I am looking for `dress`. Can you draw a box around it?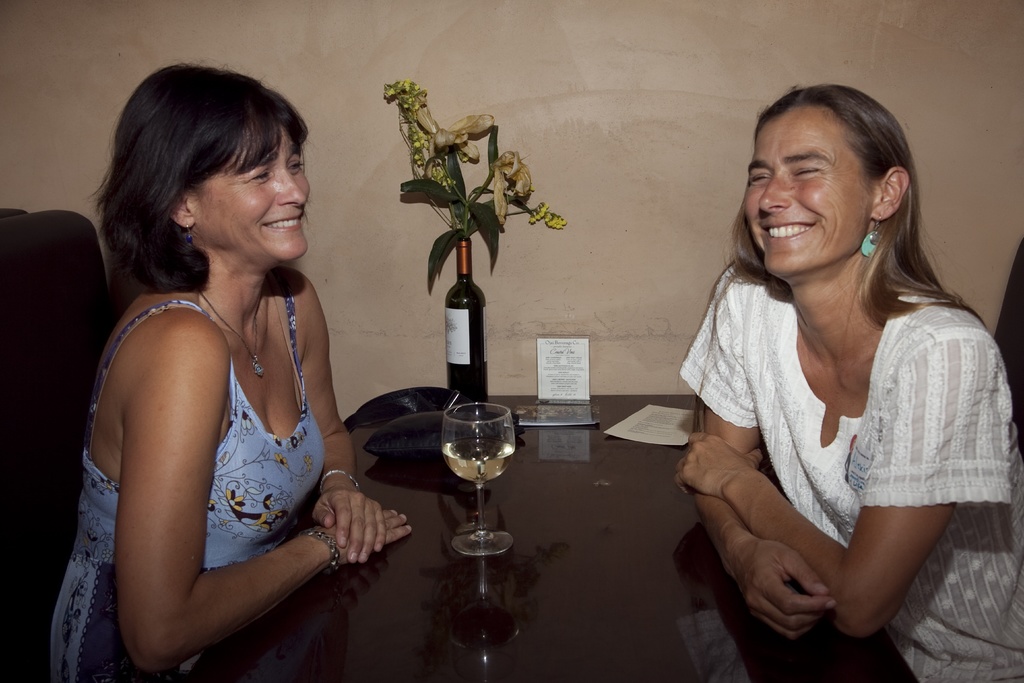
Sure, the bounding box is <region>48, 269, 328, 682</region>.
